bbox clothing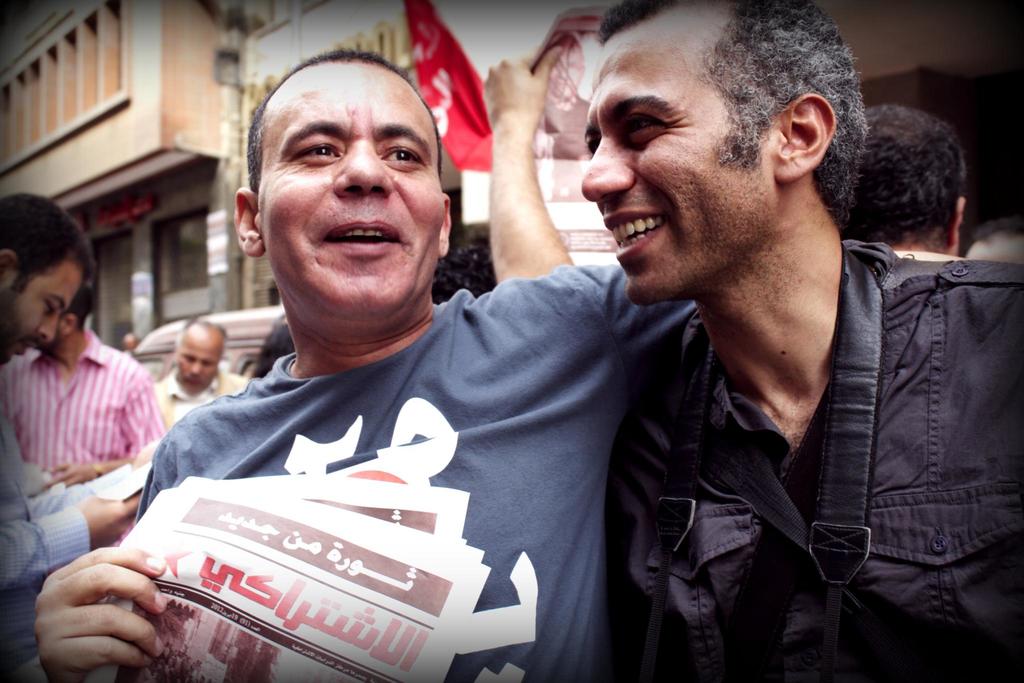
<region>589, 238, 1020, 682</region>
